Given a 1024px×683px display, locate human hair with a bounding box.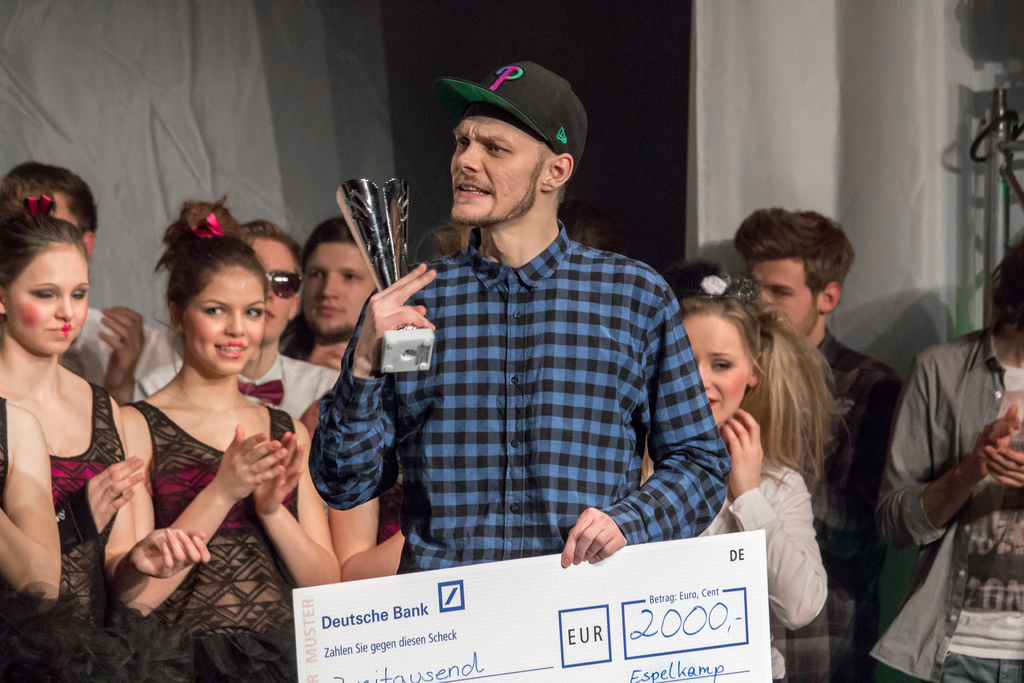
Located: 412/224/497/260.
